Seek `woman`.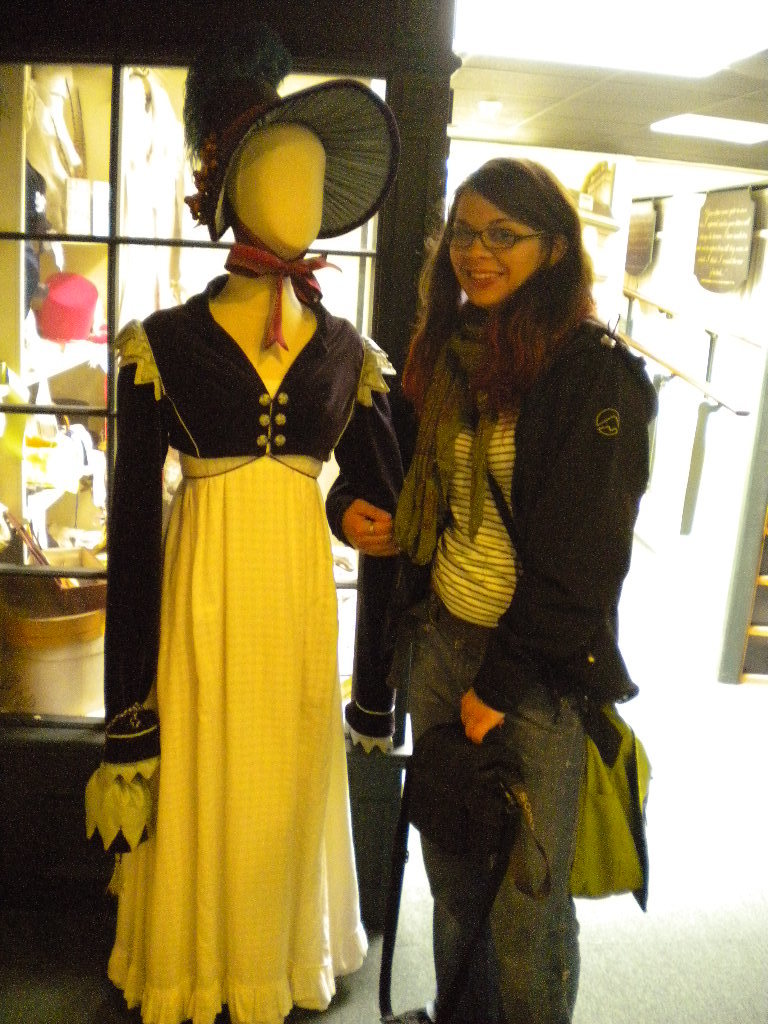
325, 154, 657, 1023.
